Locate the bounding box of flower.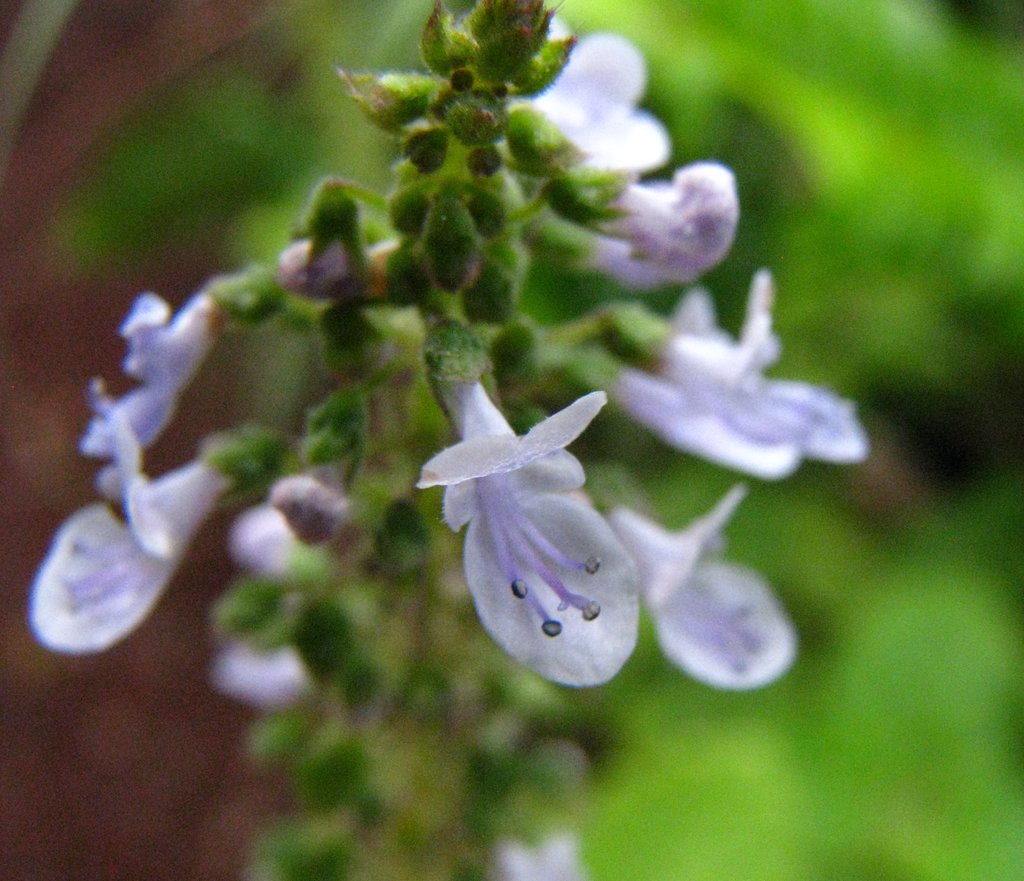
Bounding box: x1=72, y1=283, x2=235, y2=457.
